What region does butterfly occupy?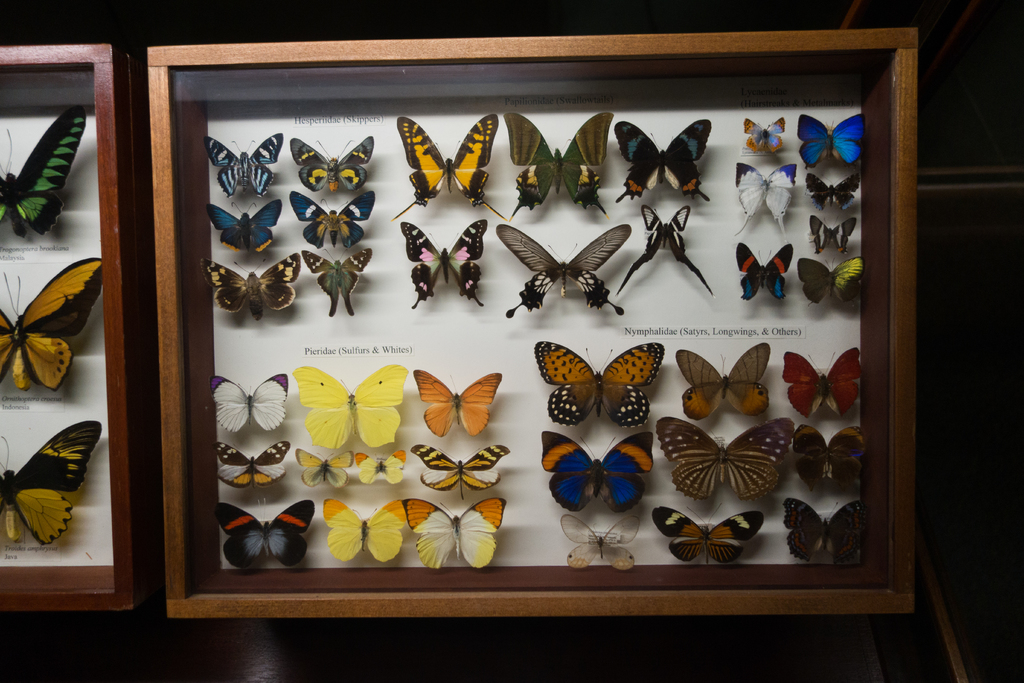
pyautogui.locateOnScreen(0, 415, 101, 547).
